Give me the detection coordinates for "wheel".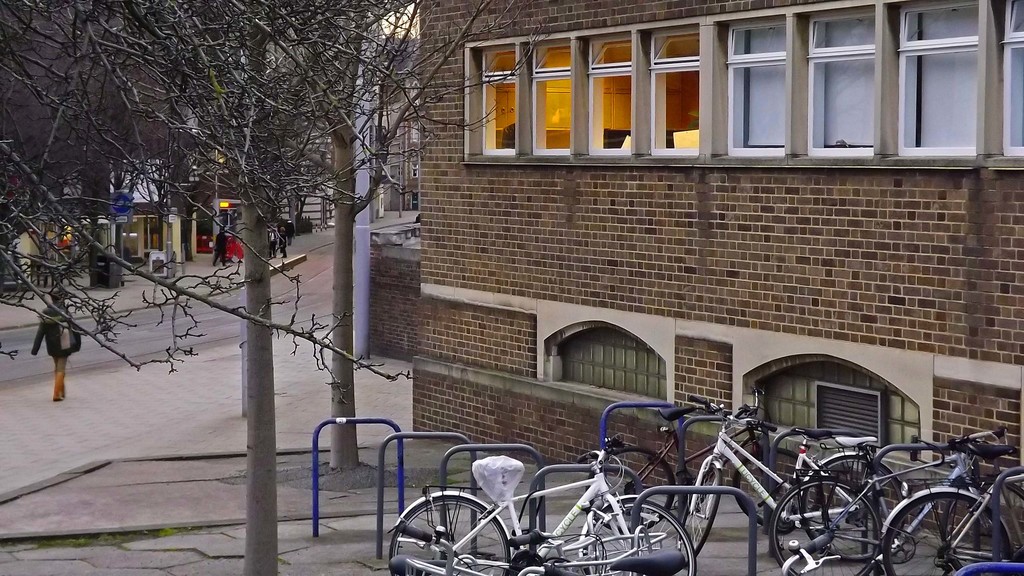
(384, 493, 513, 575).
